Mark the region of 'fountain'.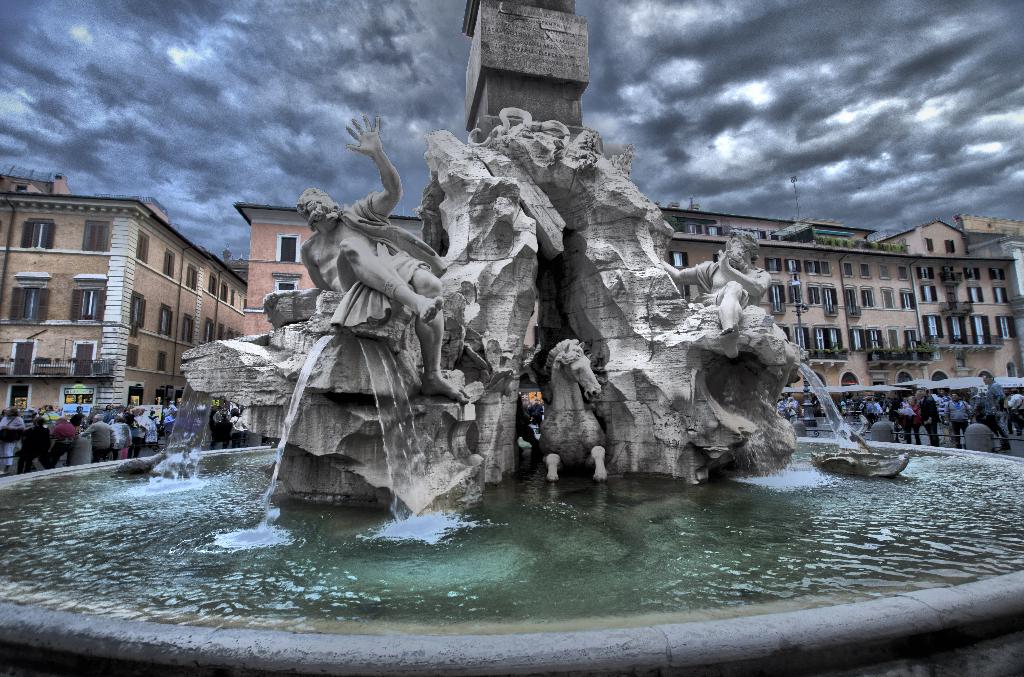
Region: crop(0, 0, 1023, 676).
